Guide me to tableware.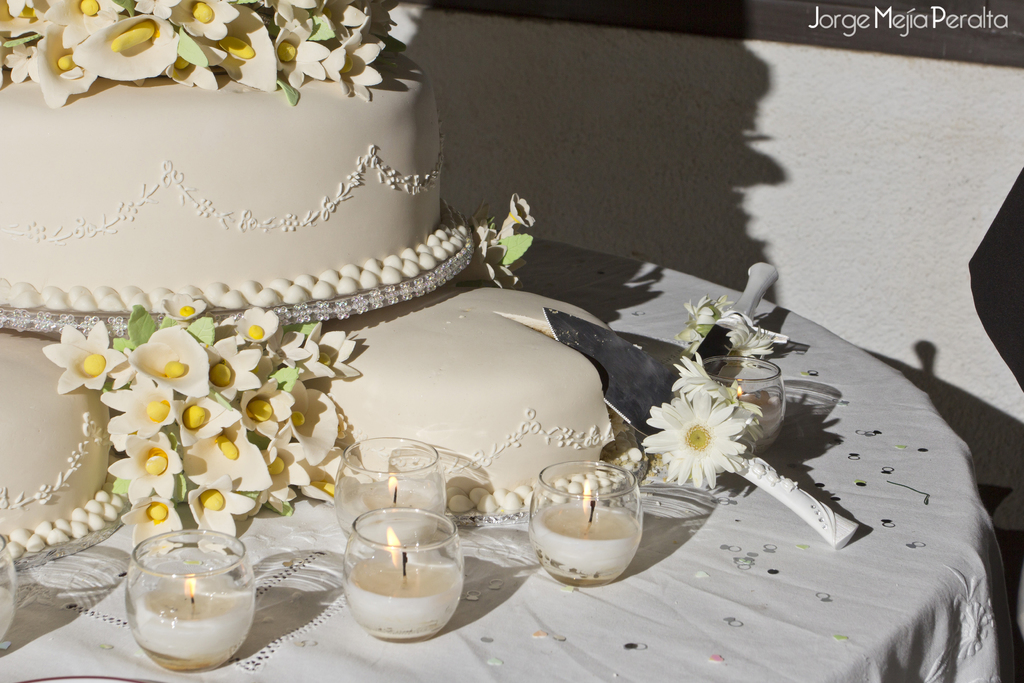
Guidance: 535,473,657,593.
